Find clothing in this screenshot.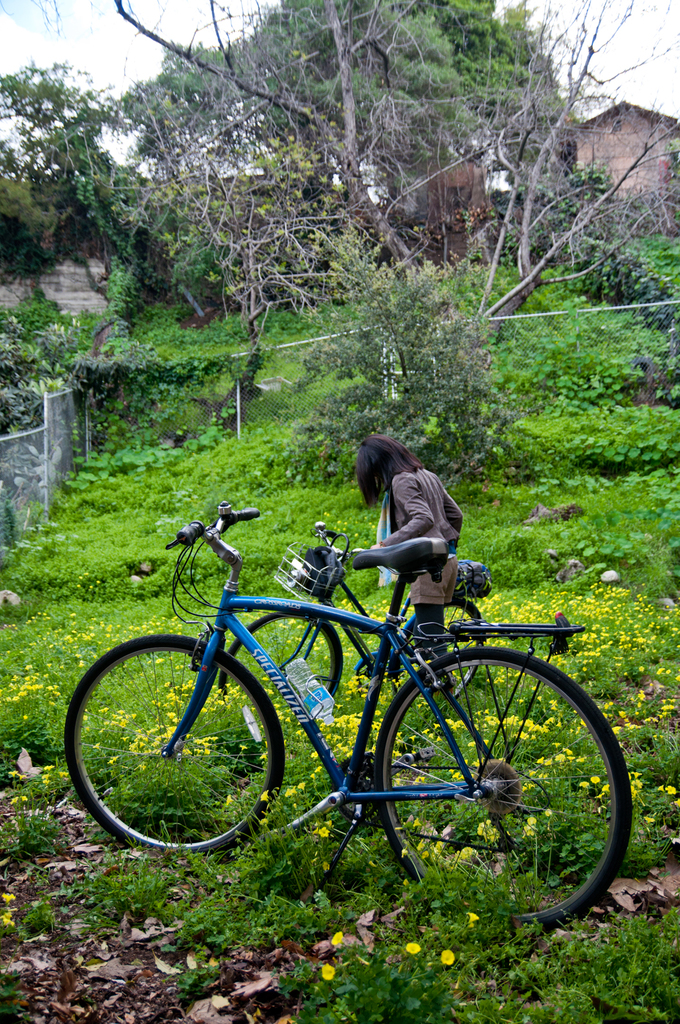
The bounding box for clothing is detection(383, 461, 466, 691).
